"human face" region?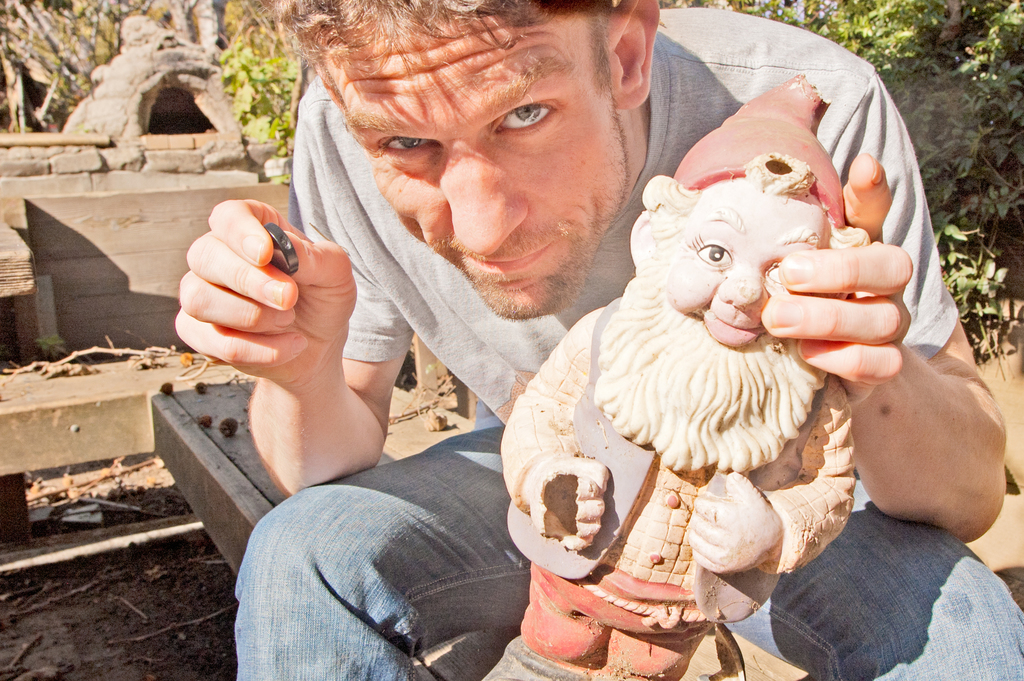
675:183:837:349
